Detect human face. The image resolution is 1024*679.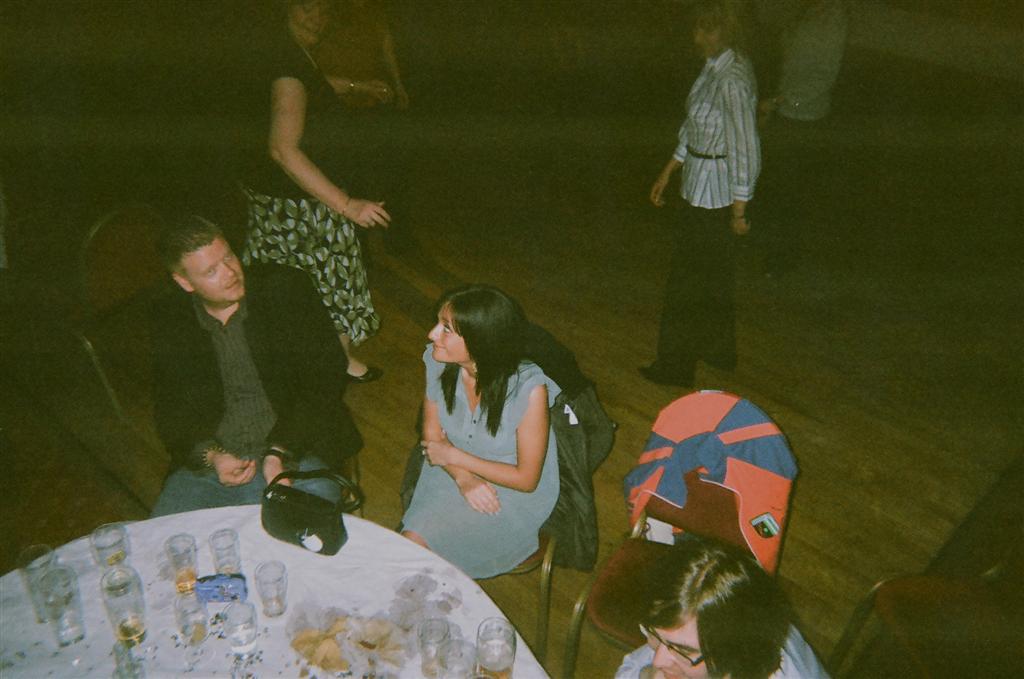
bbox=[634, 627, 714, 678].
